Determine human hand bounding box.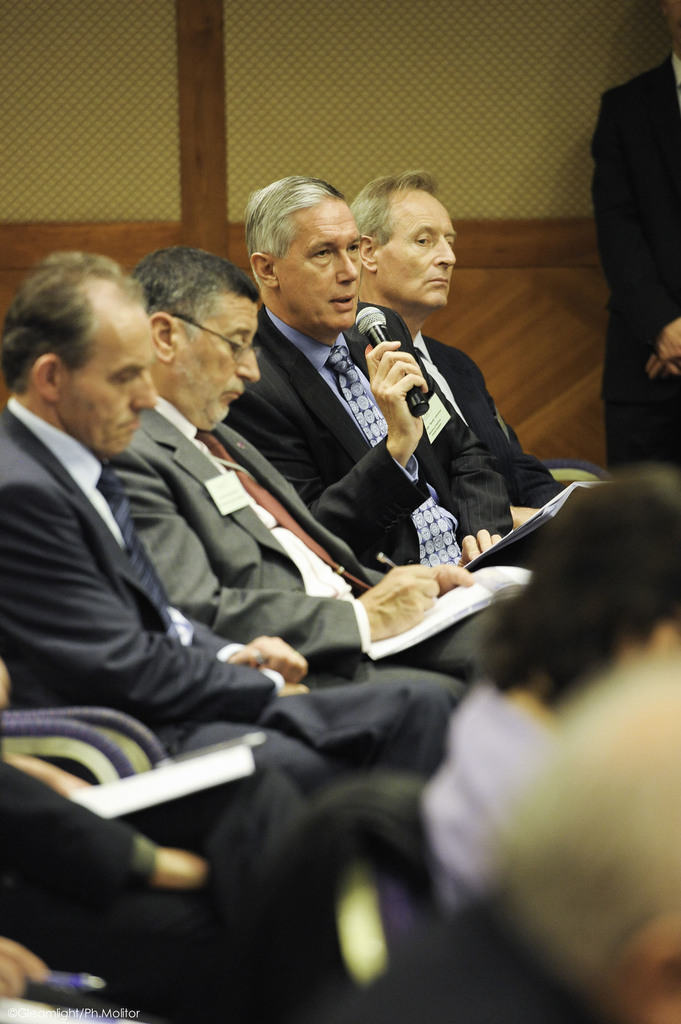
Determined: [x1=0, y1=930, x2=47, y2=1004].
